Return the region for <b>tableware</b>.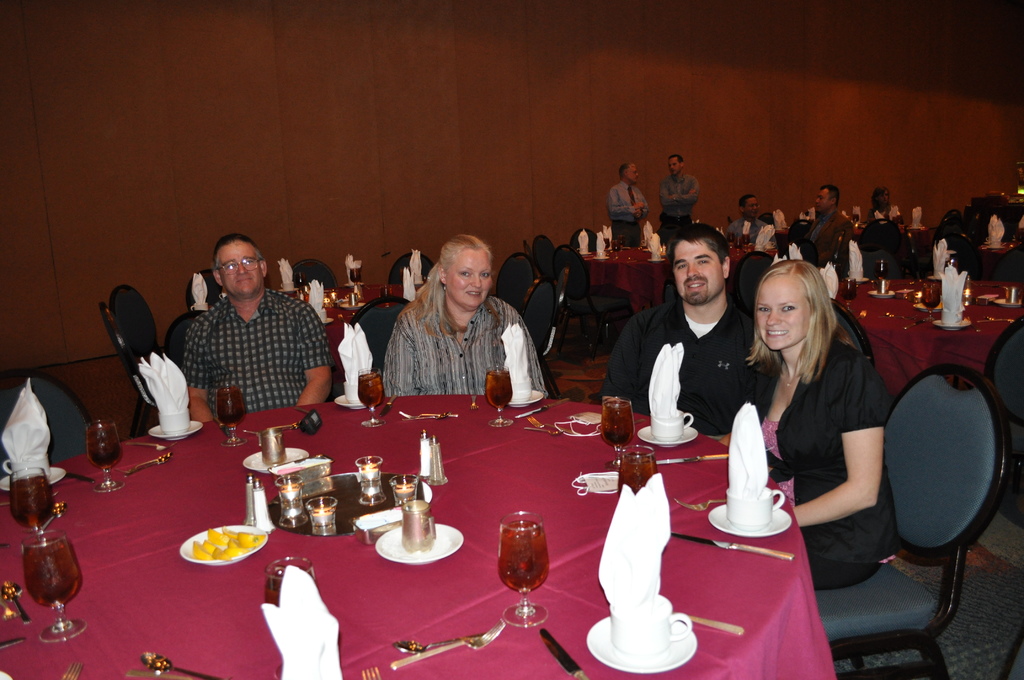
bbox=[127, 442, 175, 448].
